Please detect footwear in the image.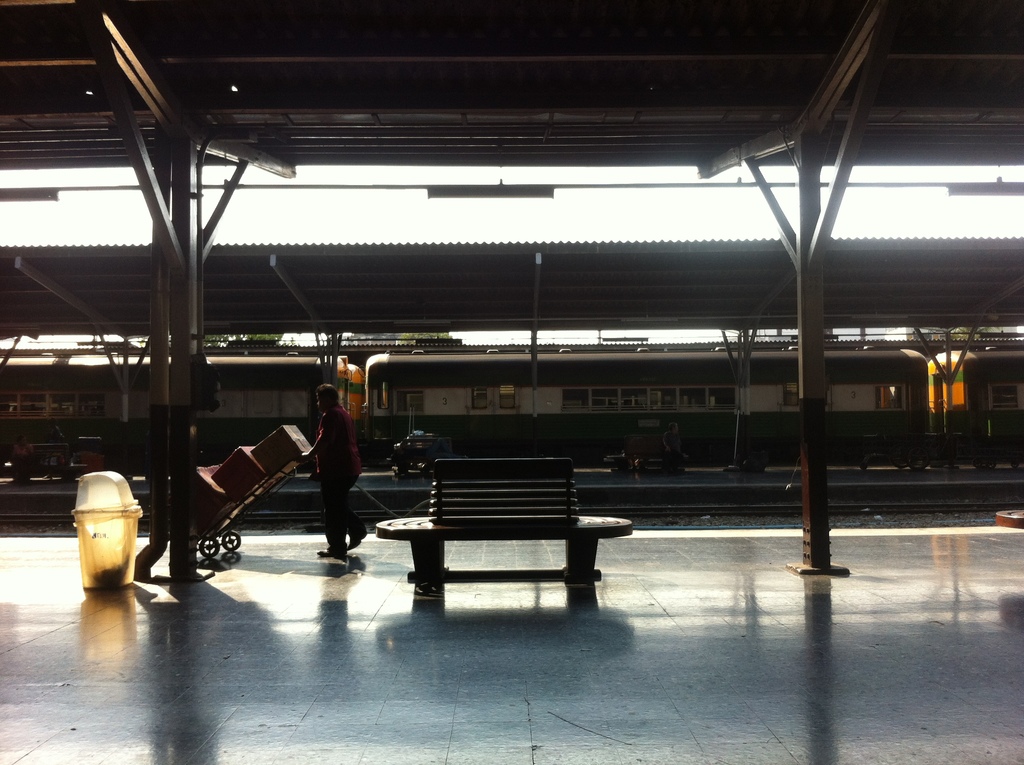
[left=349, top=529, right=370, bottom=549].
